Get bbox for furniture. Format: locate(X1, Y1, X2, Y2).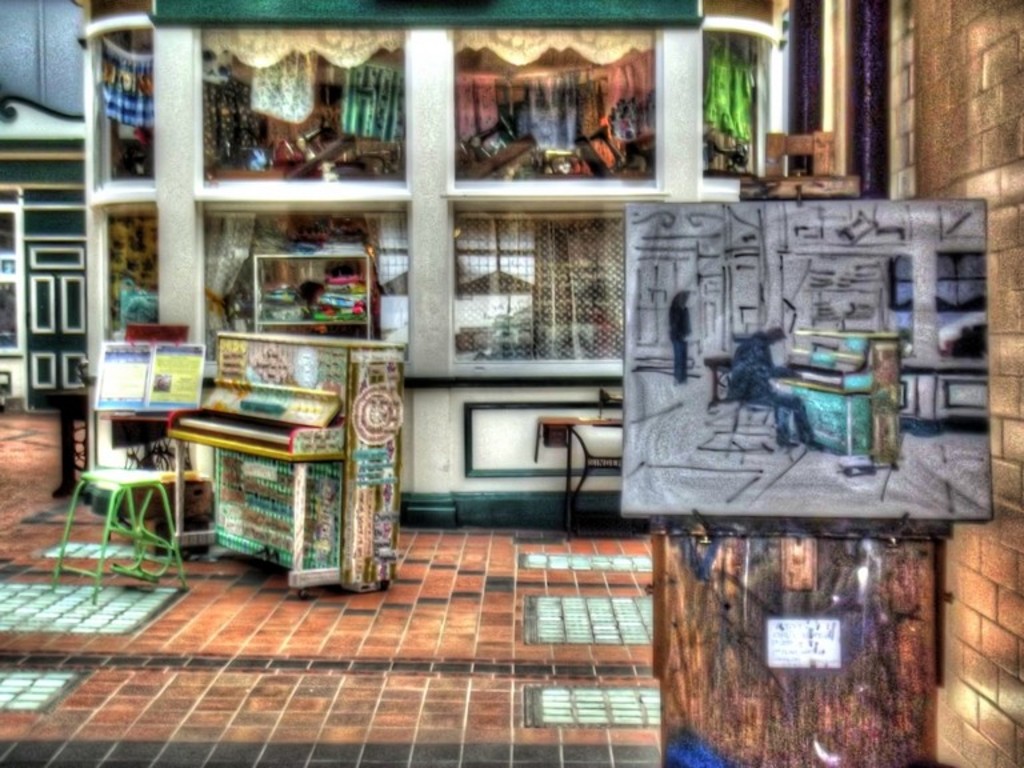
locate(728, 401, 788, 463).
